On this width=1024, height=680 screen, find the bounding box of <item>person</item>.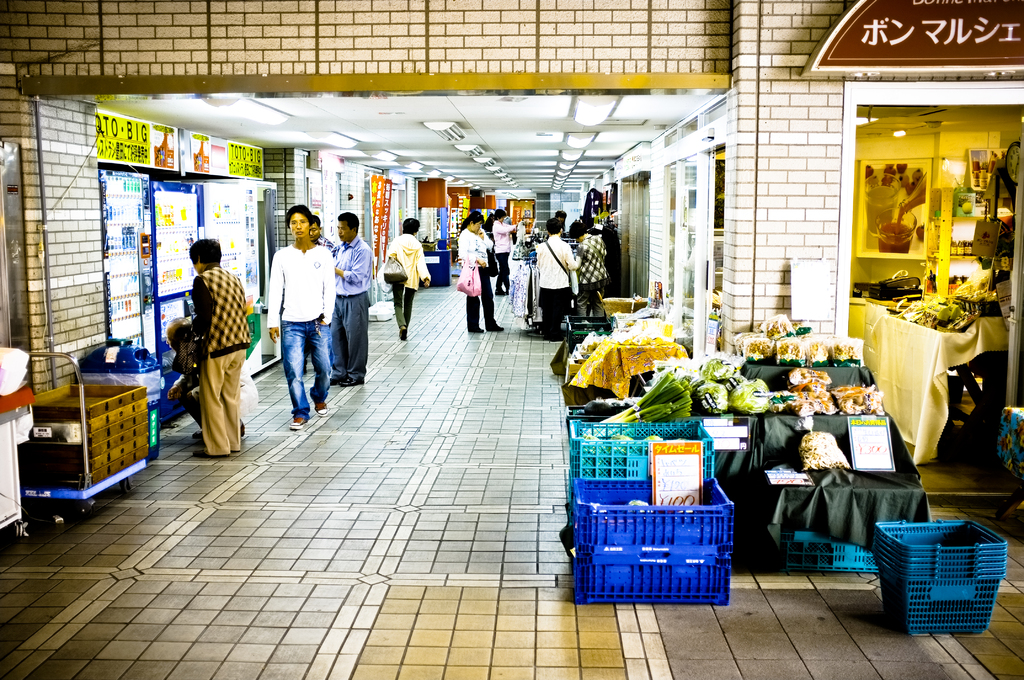
Bounding box: (x1=266, y1=207, x2=335, y2=425).
